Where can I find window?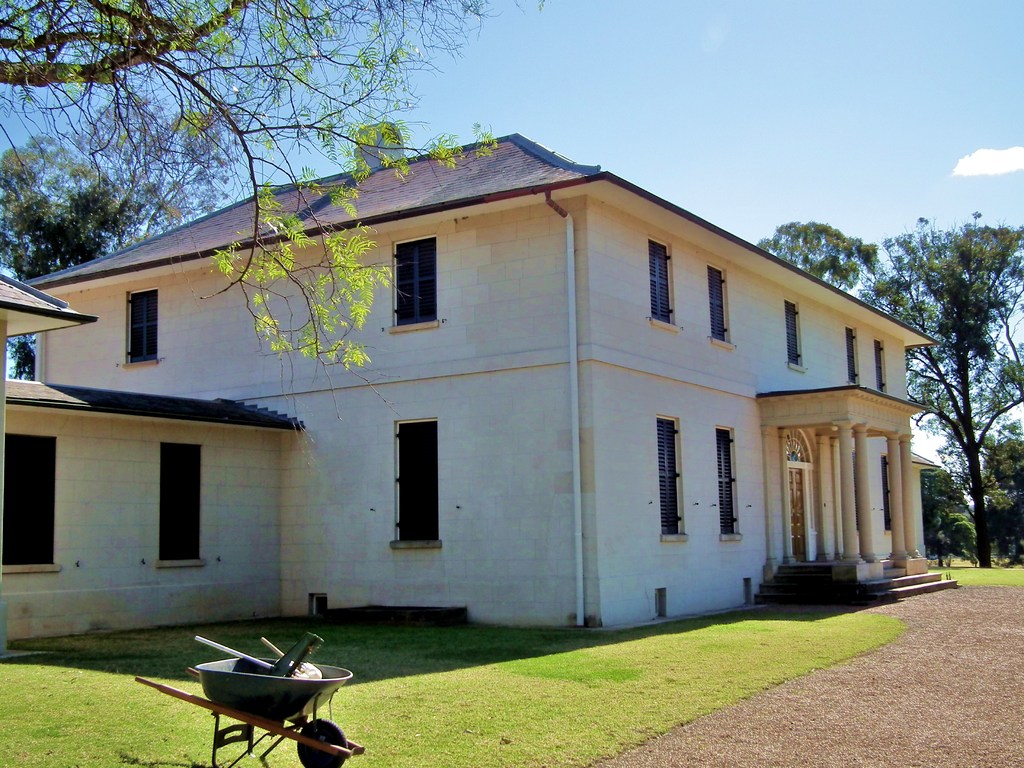
You can find it at 881 455 892 530.
